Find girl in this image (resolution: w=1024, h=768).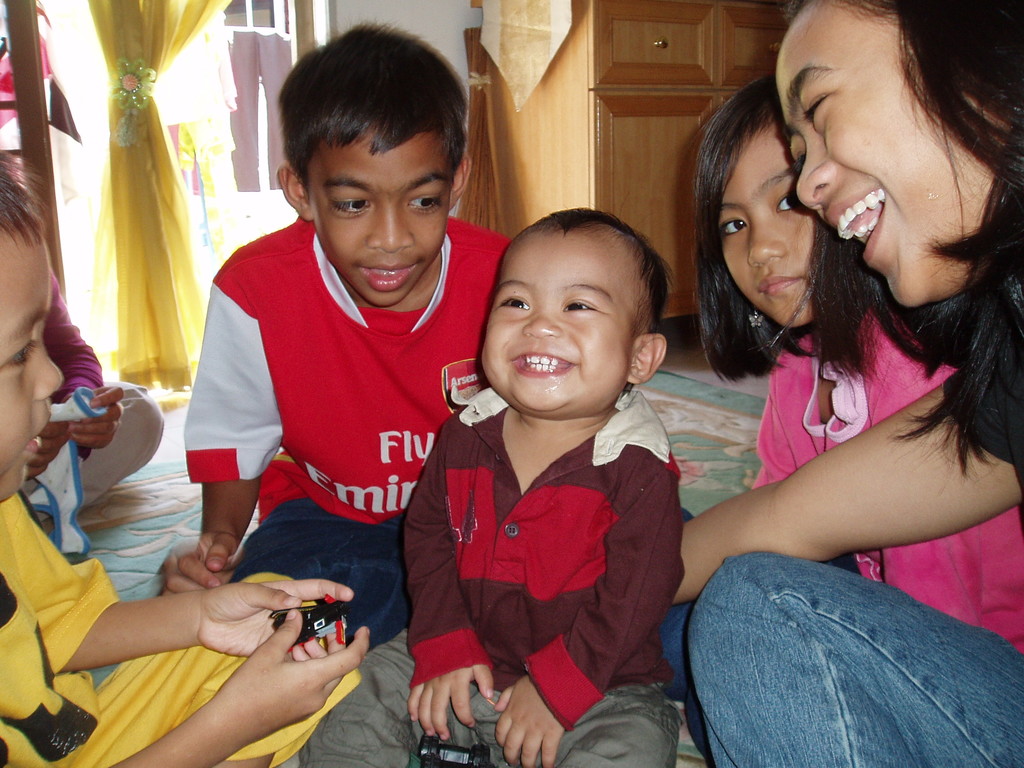
{"x1": 694, "y1": 70, "x2": 1023, "y2": 655}.
